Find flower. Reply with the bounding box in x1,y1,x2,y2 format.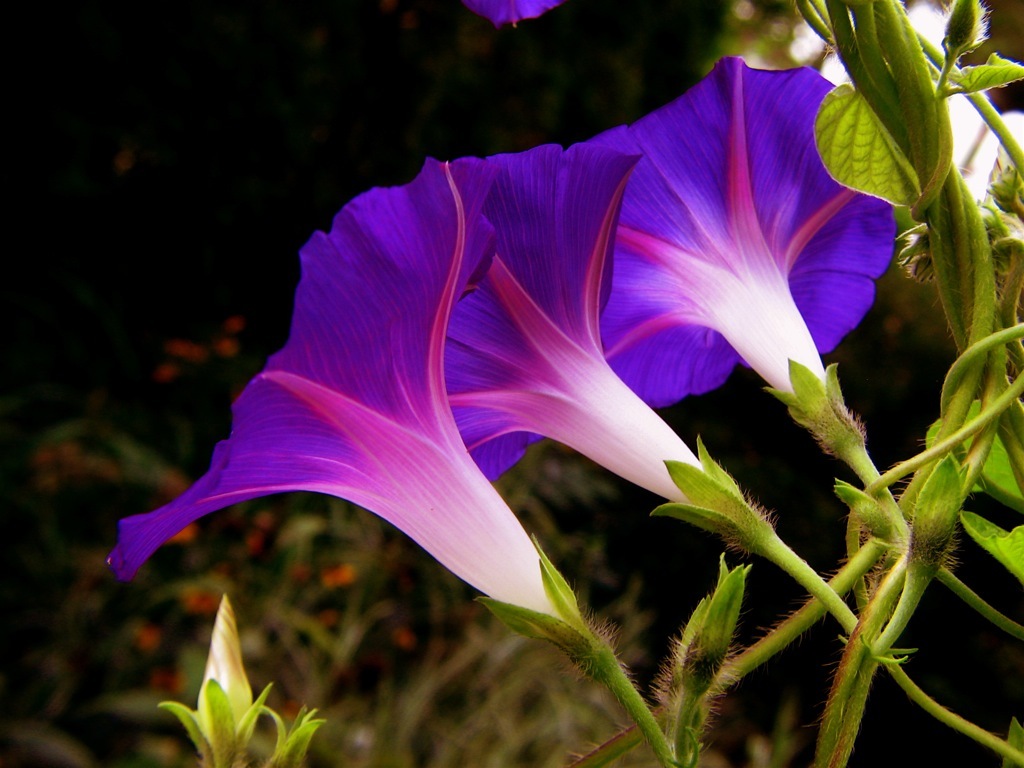
459,0,572,34.
